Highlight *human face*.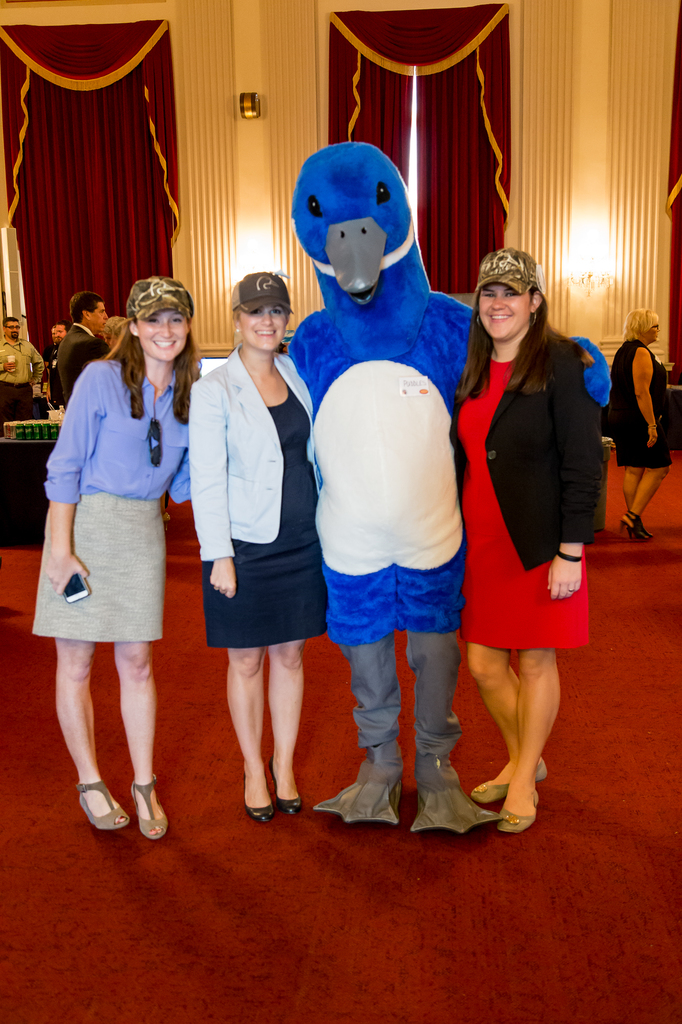
Highlighted region: (242, 303, 286, 356).
